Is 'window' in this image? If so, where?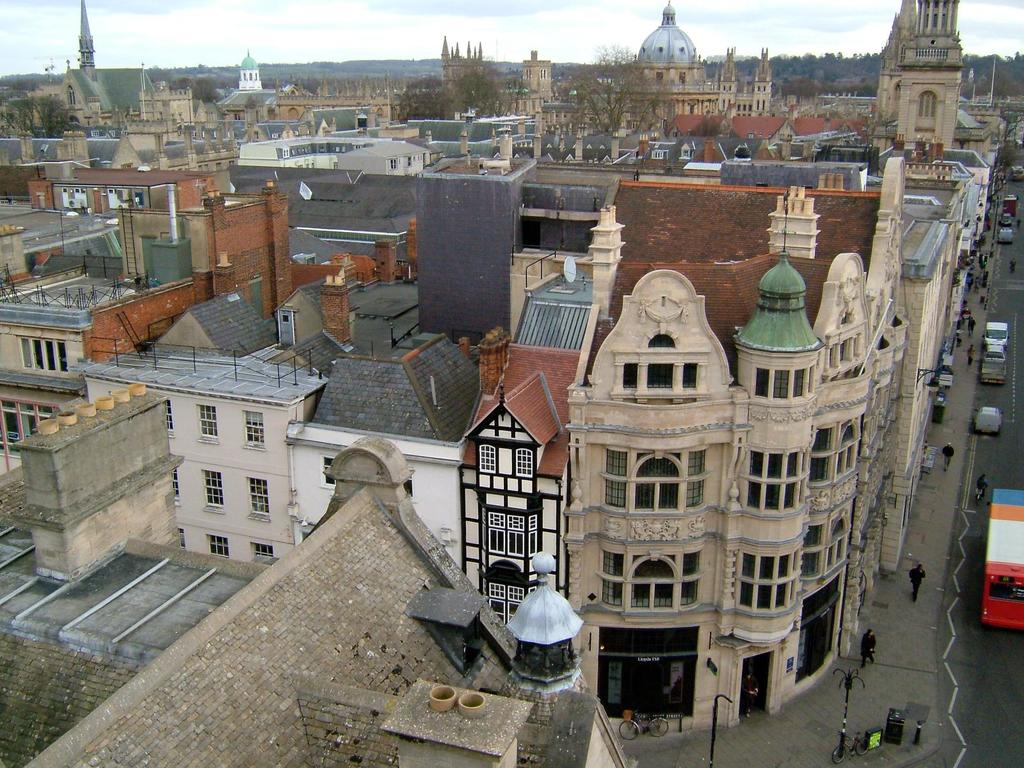
Yes, at rect(22, 338, 68, 372).
